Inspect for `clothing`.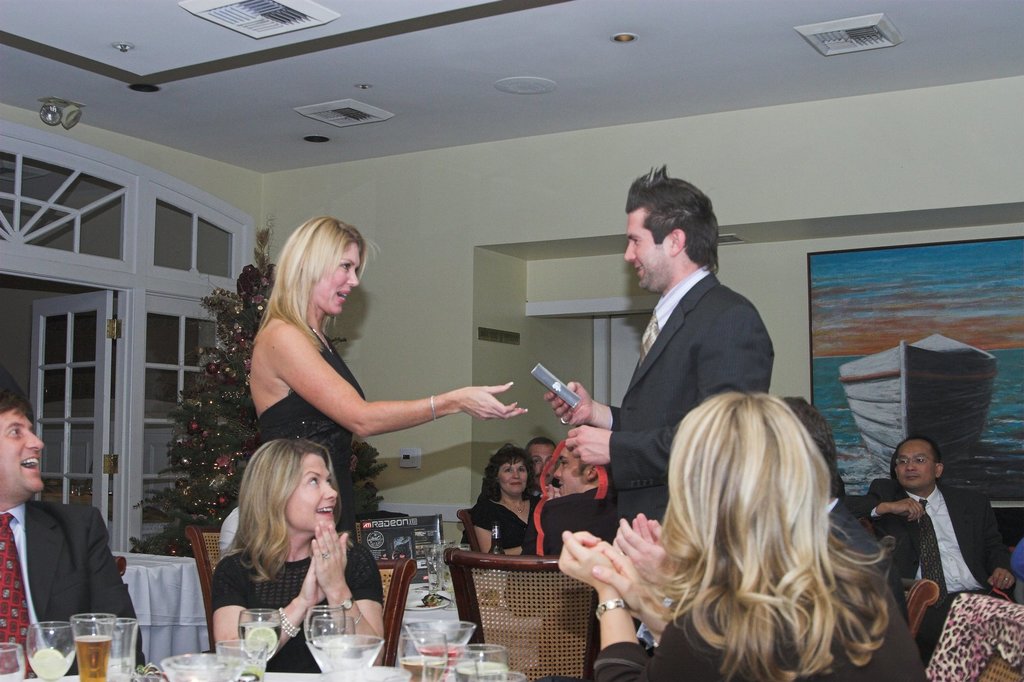
Inspection: bbox=(474, 497, 543, 560).
